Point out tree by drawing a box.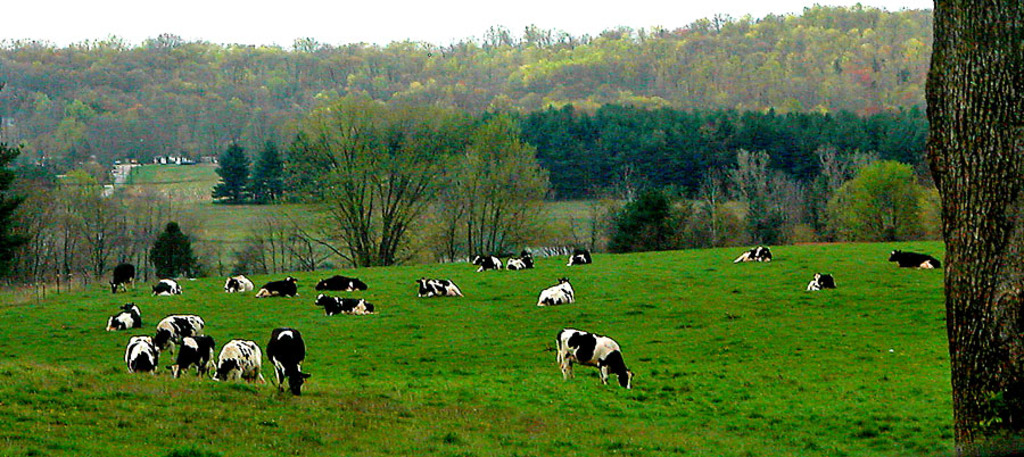
box=[589, 103, 638, 194].
